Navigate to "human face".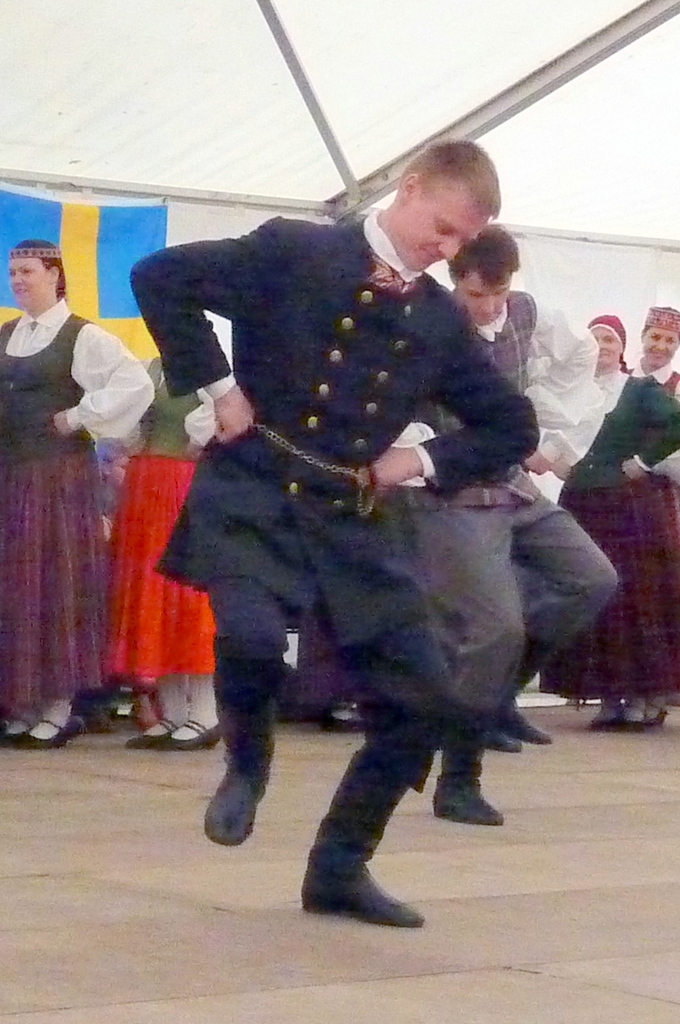
Navigation target: crop(408, 196, 489, 272).
